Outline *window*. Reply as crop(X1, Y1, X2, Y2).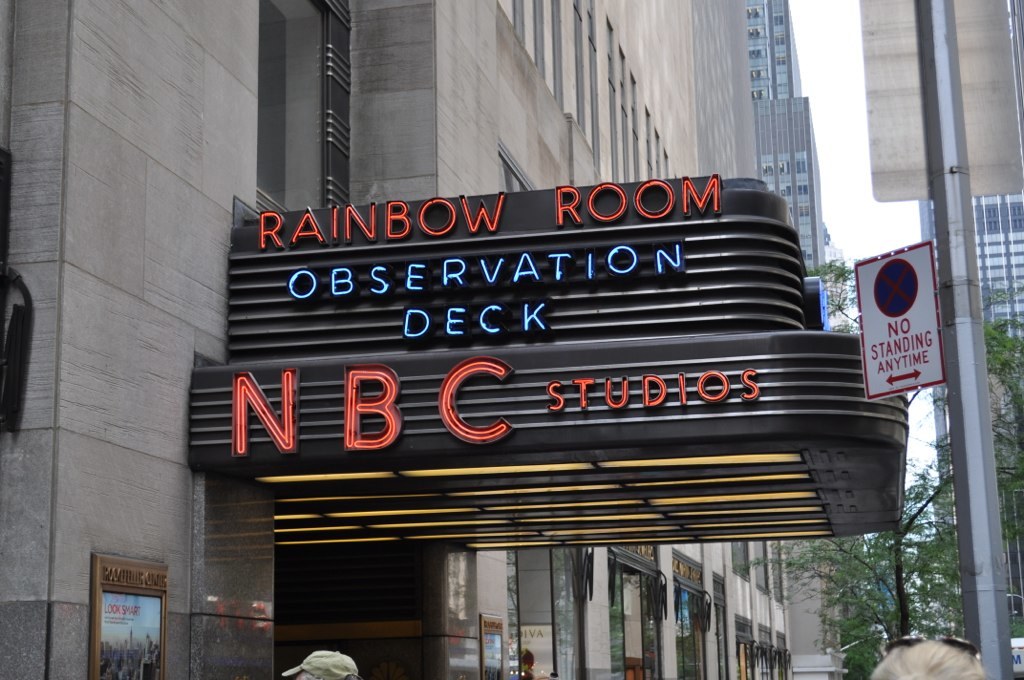
crop(797, 158, 806, 173).
